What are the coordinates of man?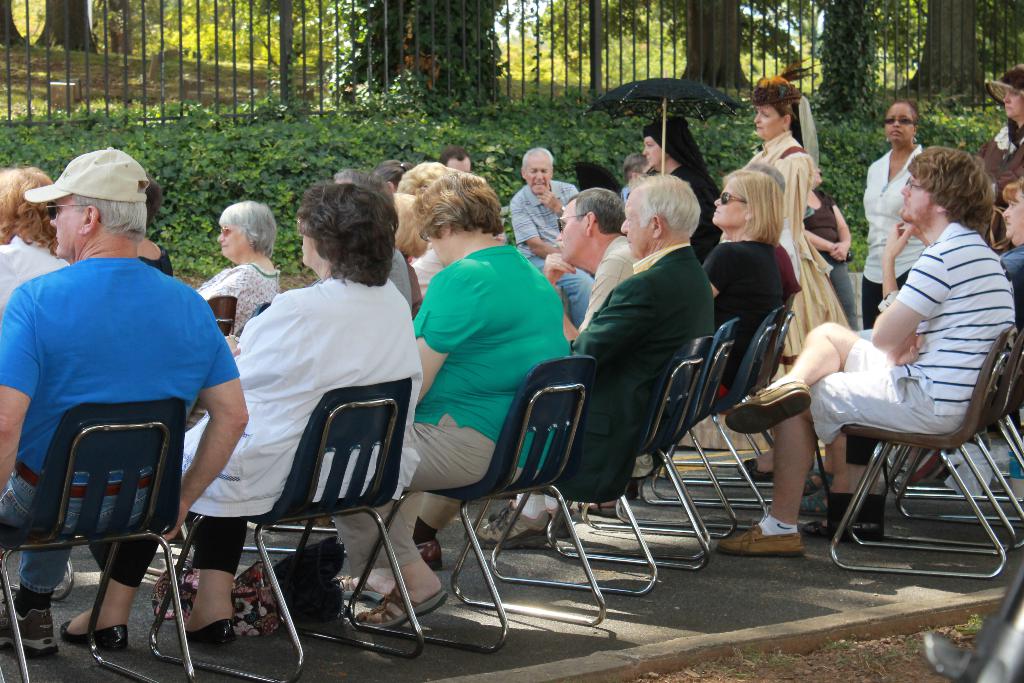
bbox(541, 190, 640, 325).
